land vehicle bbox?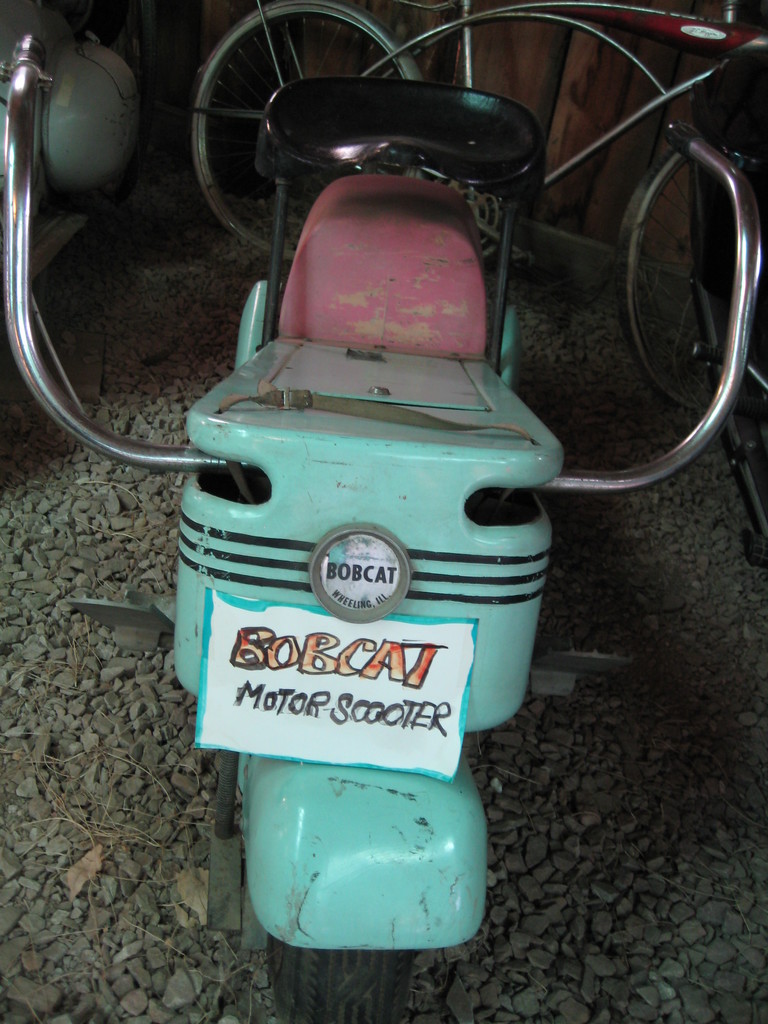
(0,0,767,1023)
